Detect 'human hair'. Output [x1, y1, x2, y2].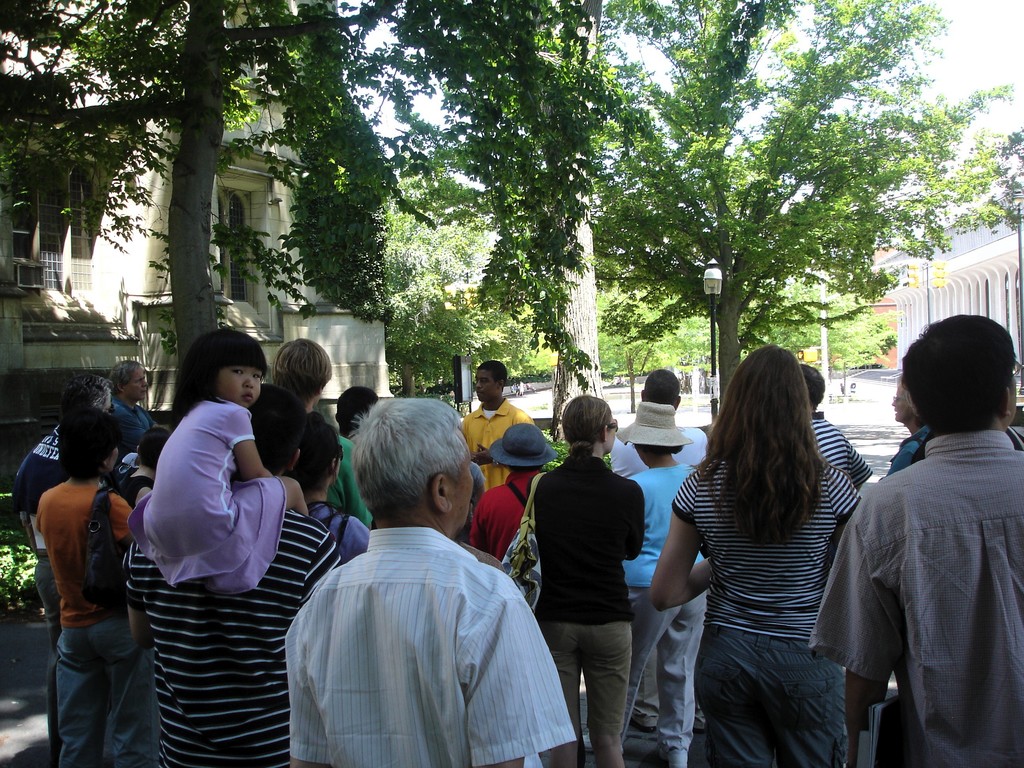
[111, 358, 141, 397].
